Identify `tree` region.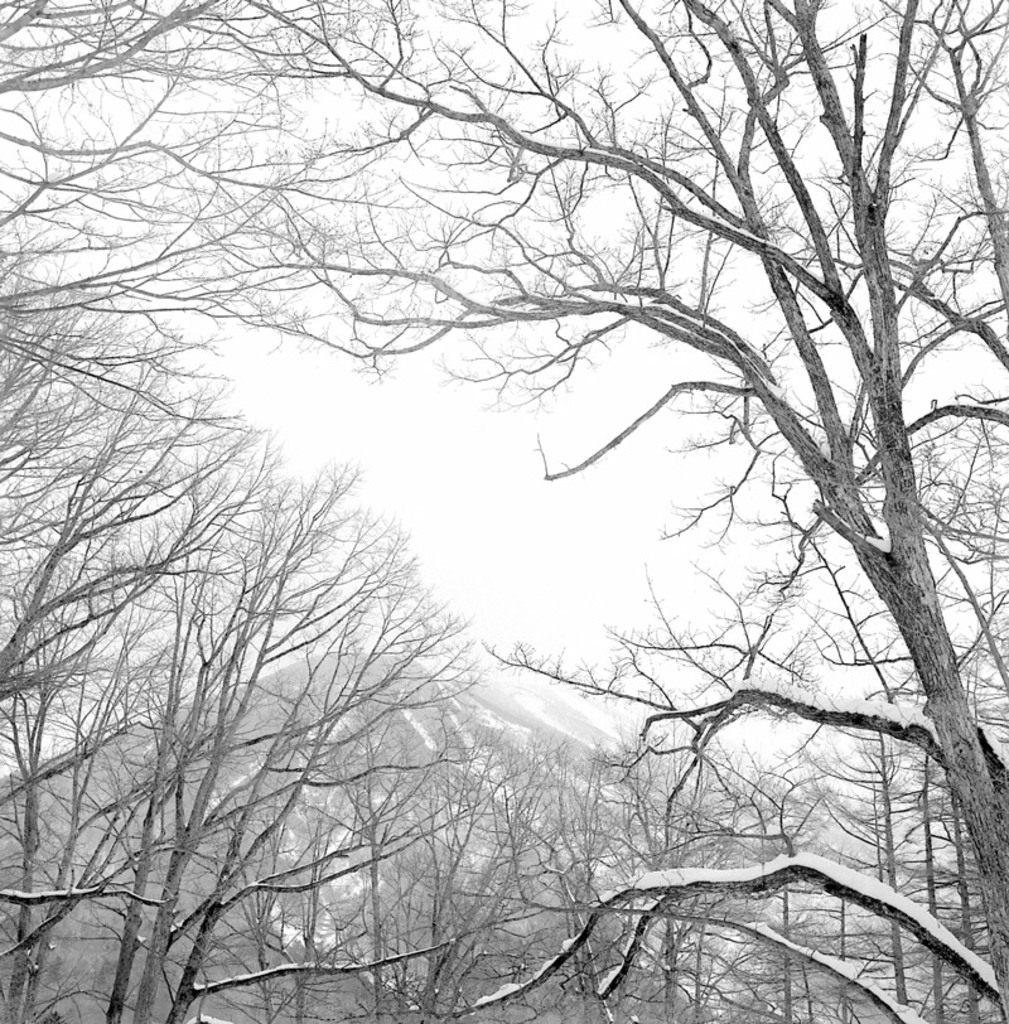
Region: bbox=(29, 460, 464, 1023).
